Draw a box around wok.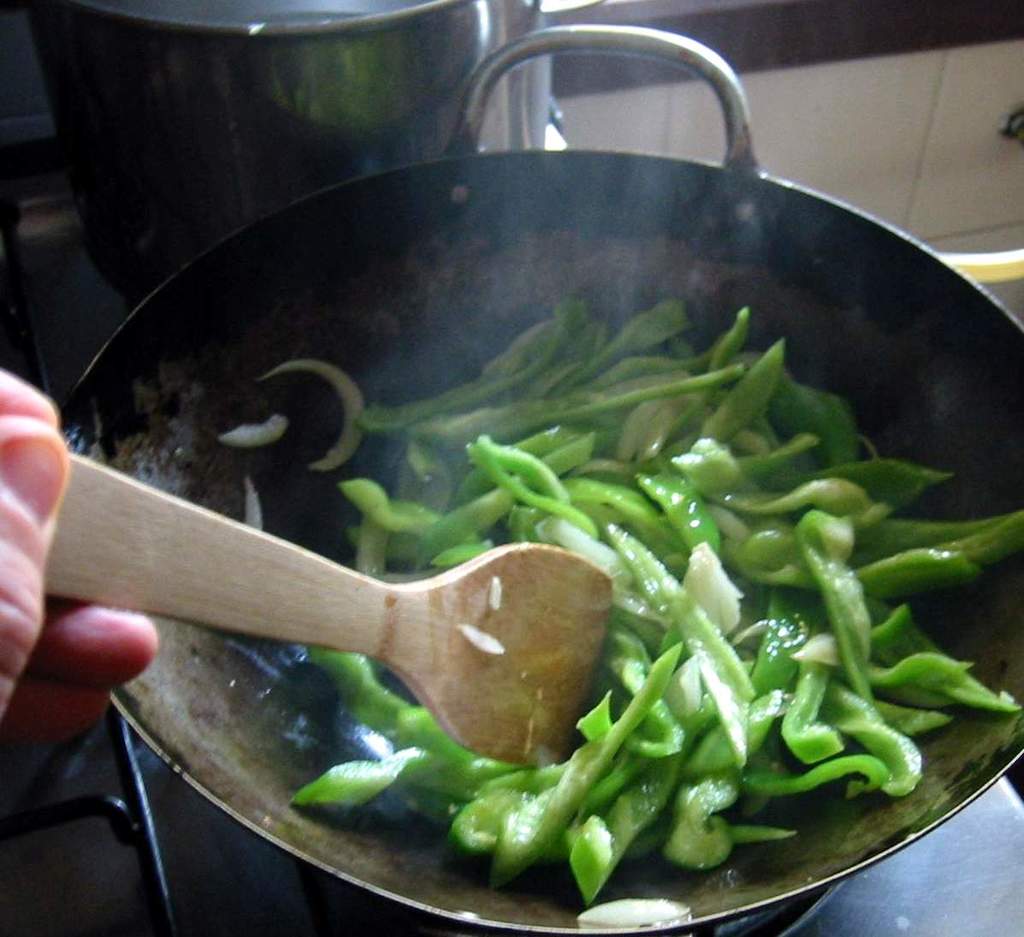
{"left": 0, "top": 24, "right": 1023, "bottom": 936}.
